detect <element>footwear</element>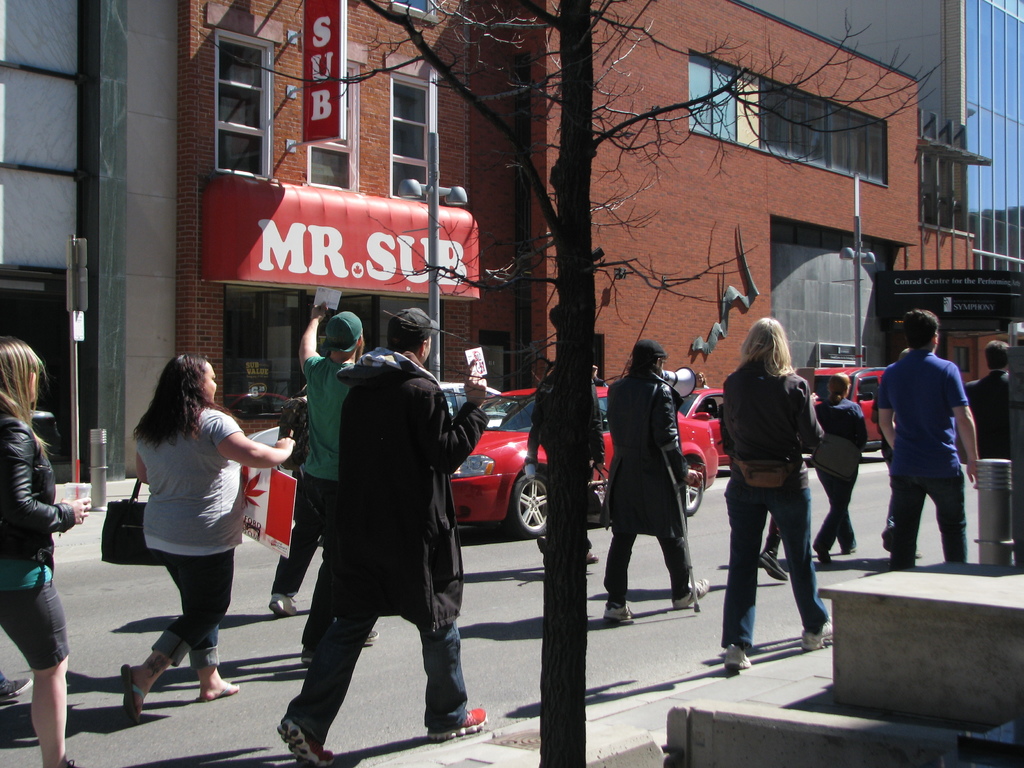
detection(796, 623, 840, 650)
